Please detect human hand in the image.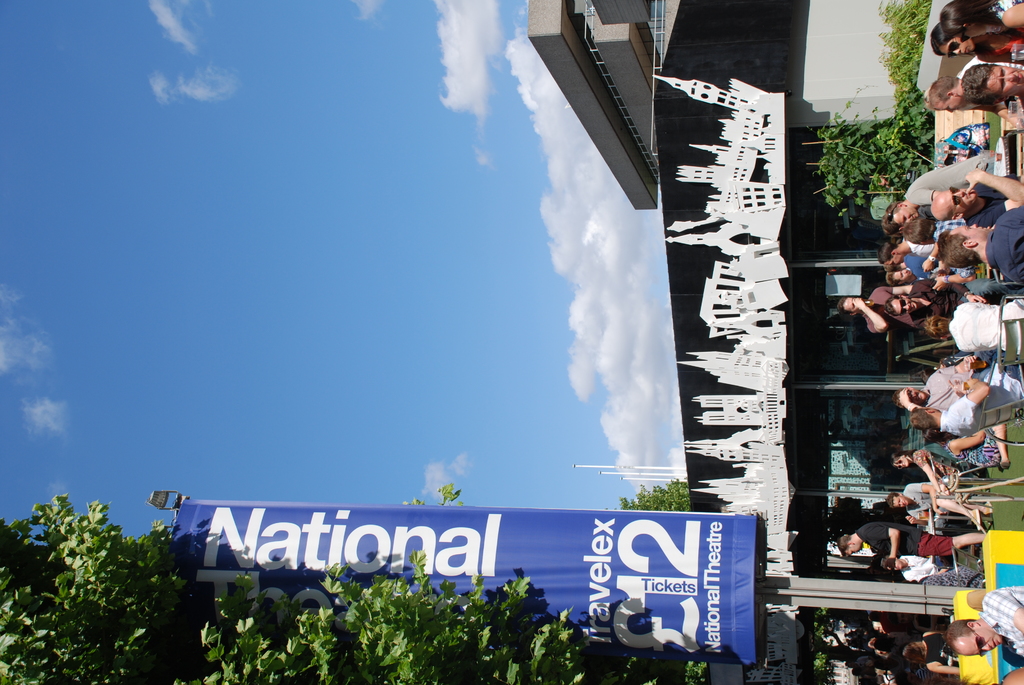
select_region(964, 356, 977, 363).
